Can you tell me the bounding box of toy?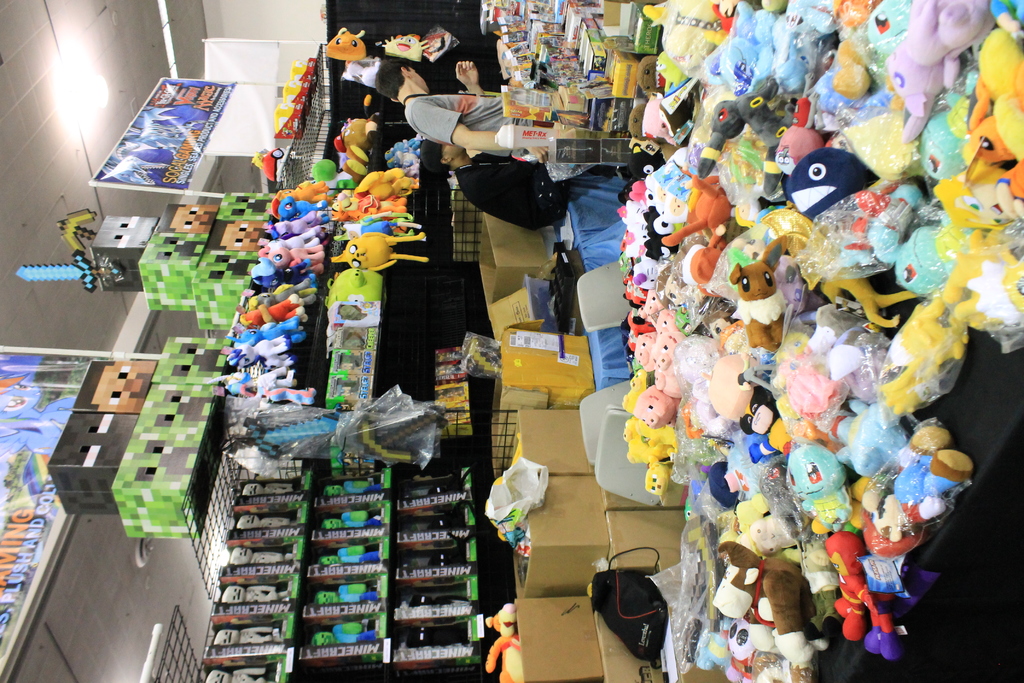
box=[326, 27, 366, 63].
